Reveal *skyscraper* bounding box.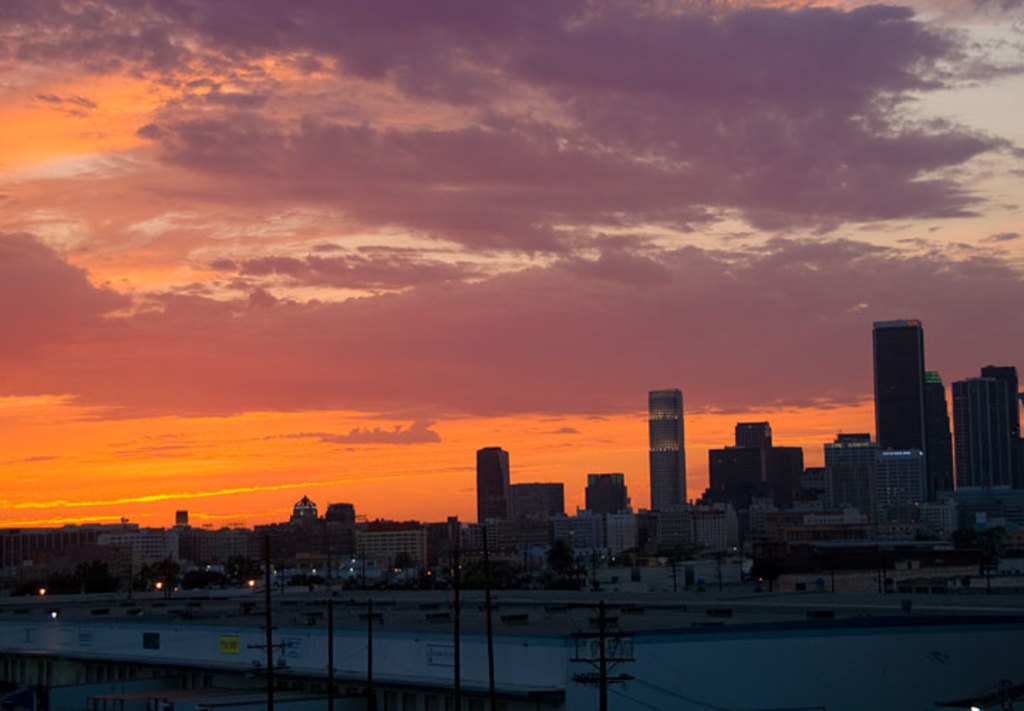
Revealed: rect(82, 532, 181, 580).
